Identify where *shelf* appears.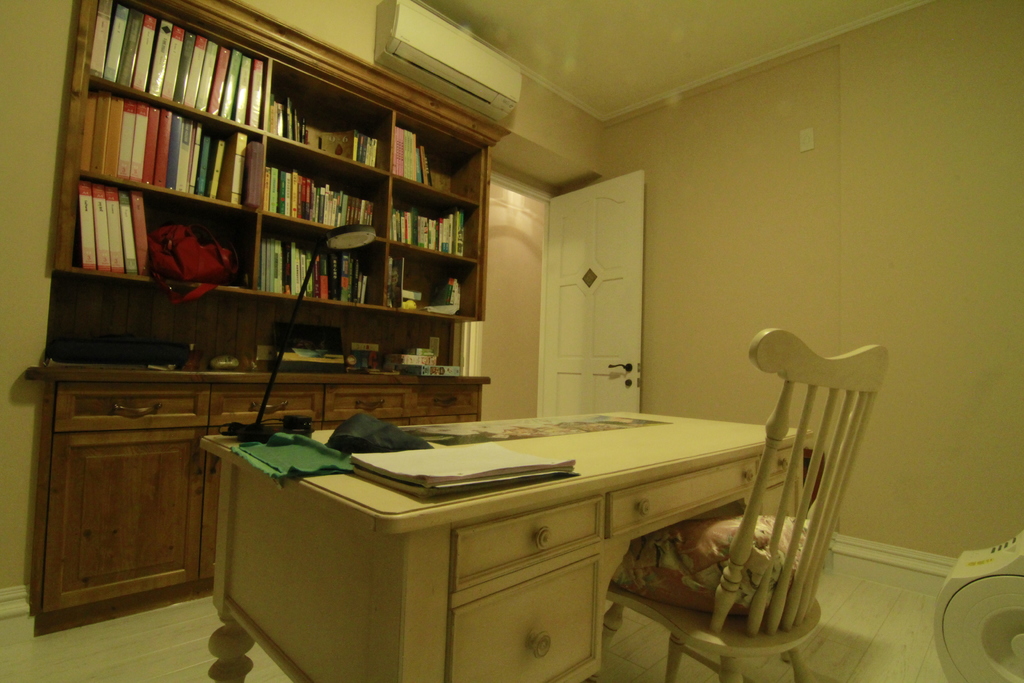
Appears at bbox=[60, 171, 264, 297].
